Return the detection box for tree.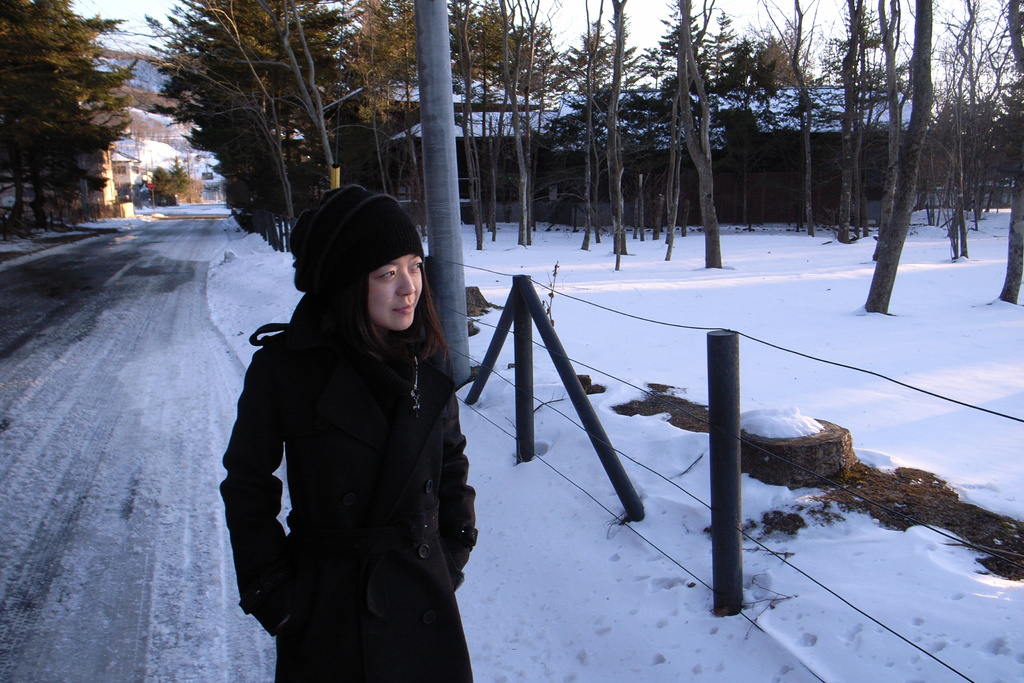
[x1=760, y1=0, x2=825, y2=235].
